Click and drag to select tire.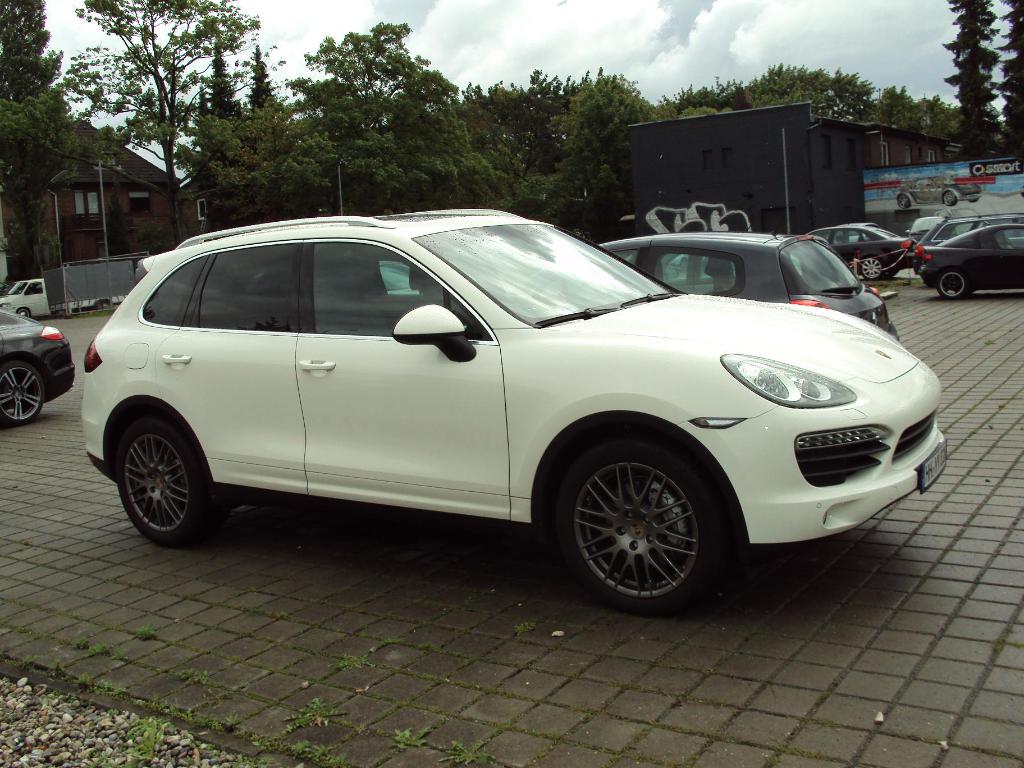
Selection: (898,195,909,209).
